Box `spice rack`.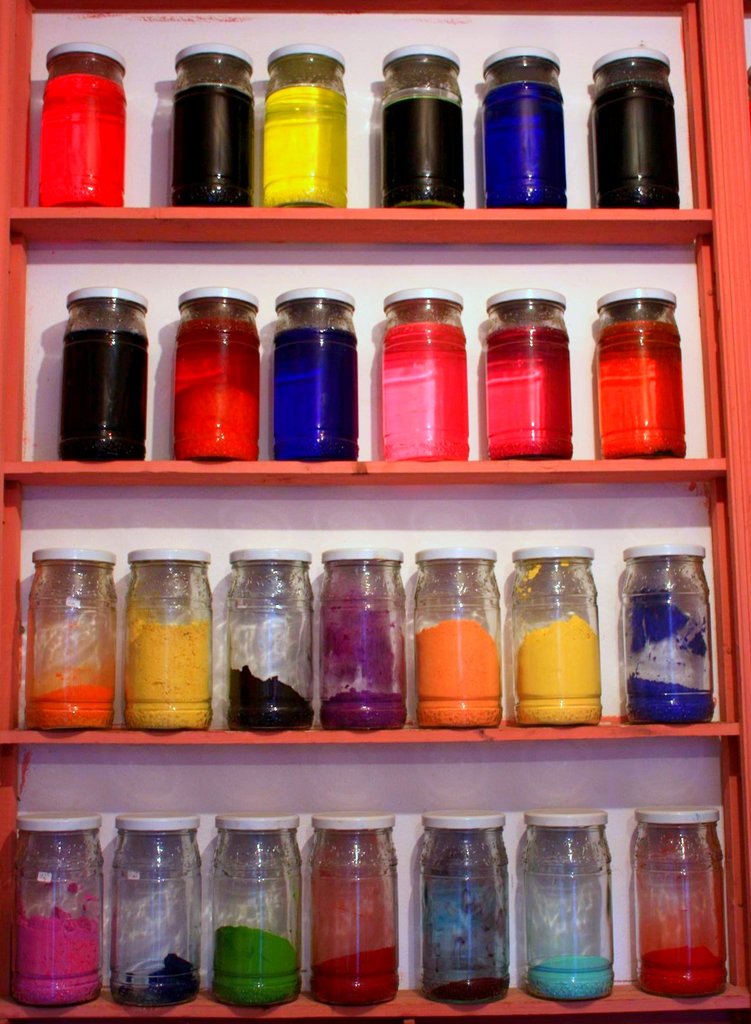
0:1:750:236.
